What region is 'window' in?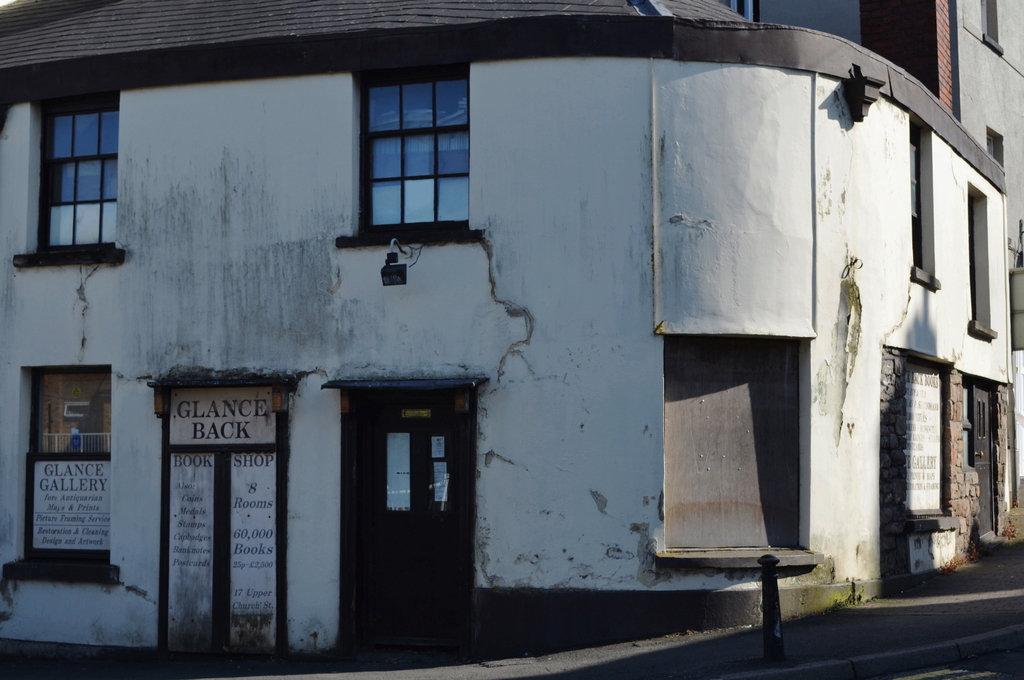
[left=1, top=366, right=124, bottom=588].
